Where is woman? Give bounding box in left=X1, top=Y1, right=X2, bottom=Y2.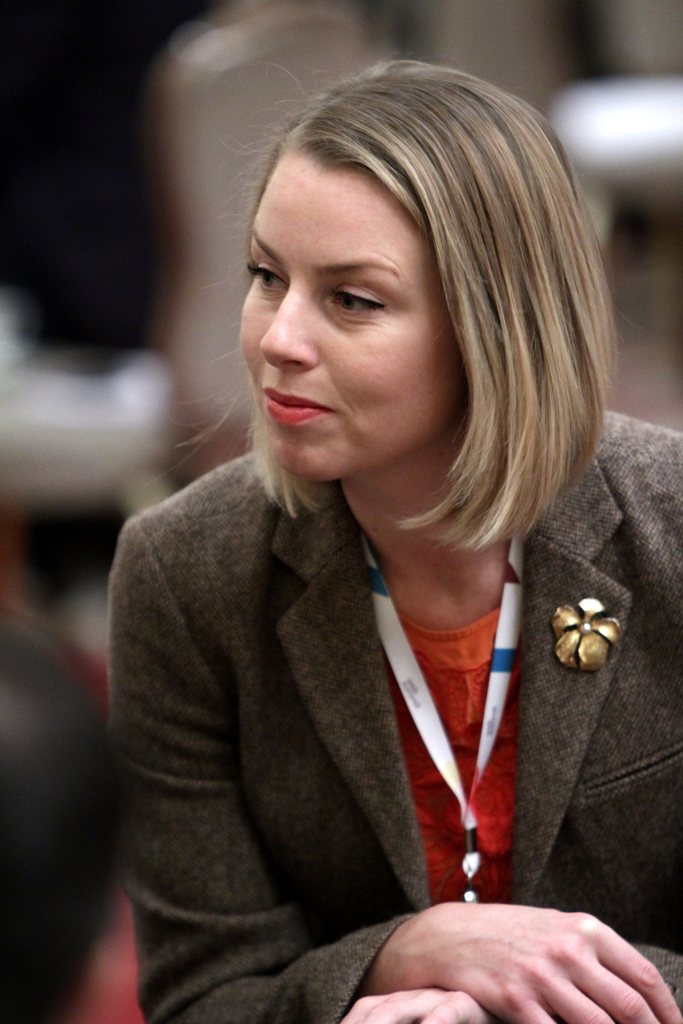
left=86, top=26, right=630, bottom=964.
